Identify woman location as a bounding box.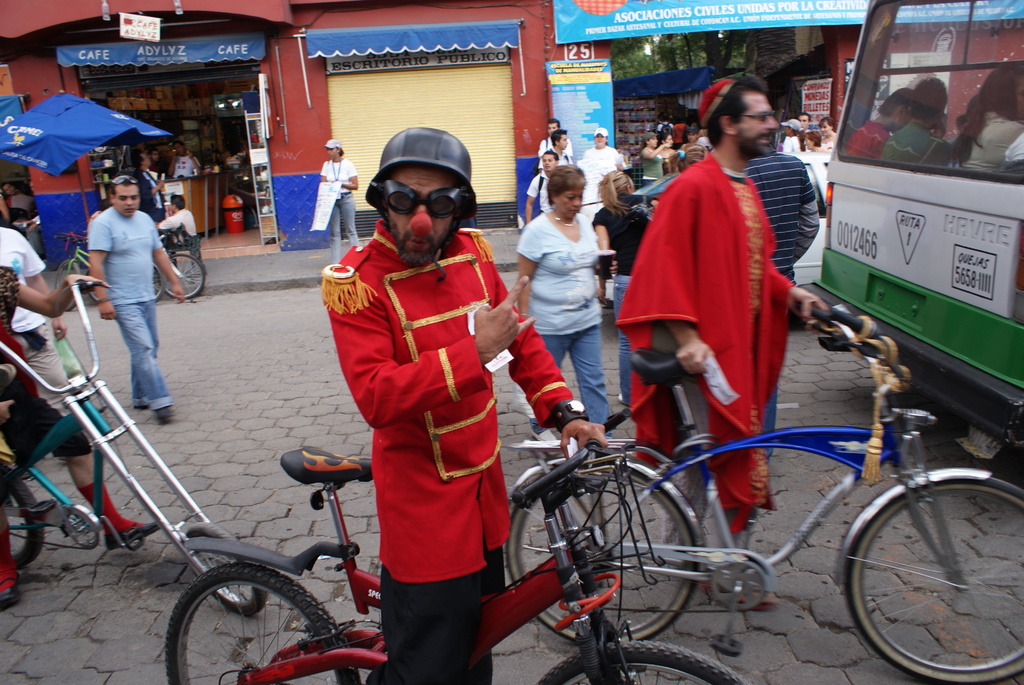
detection(134, 150, 176, 267).
